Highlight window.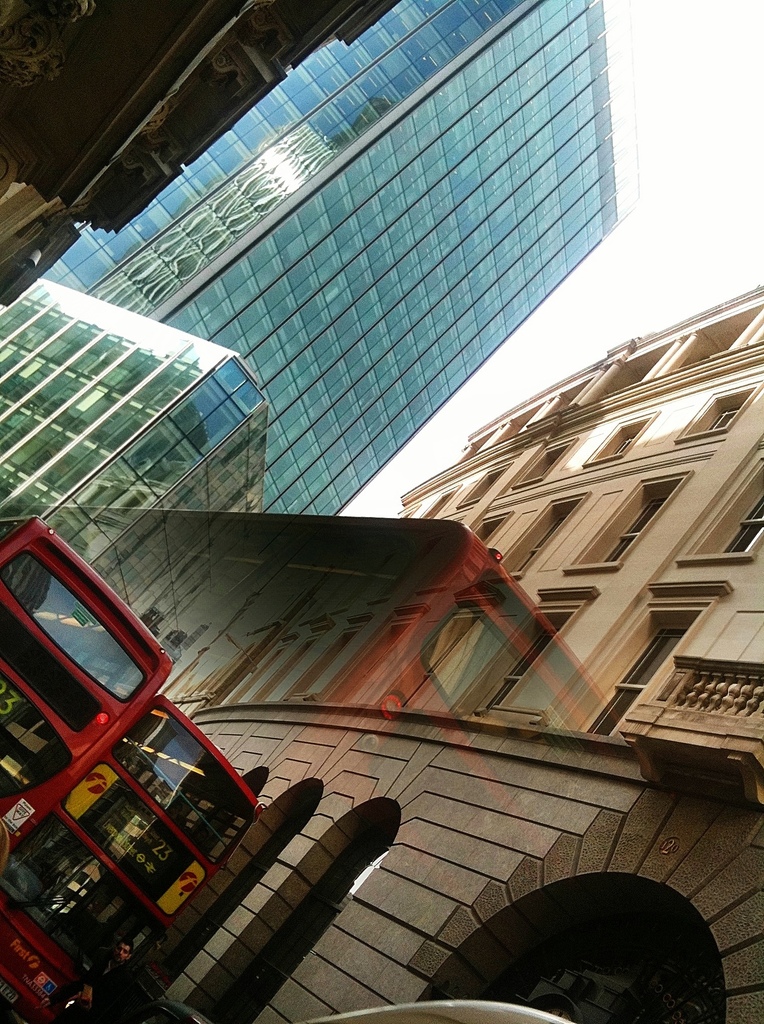
Highlighted region: box=[455, 457, 511, 511].
